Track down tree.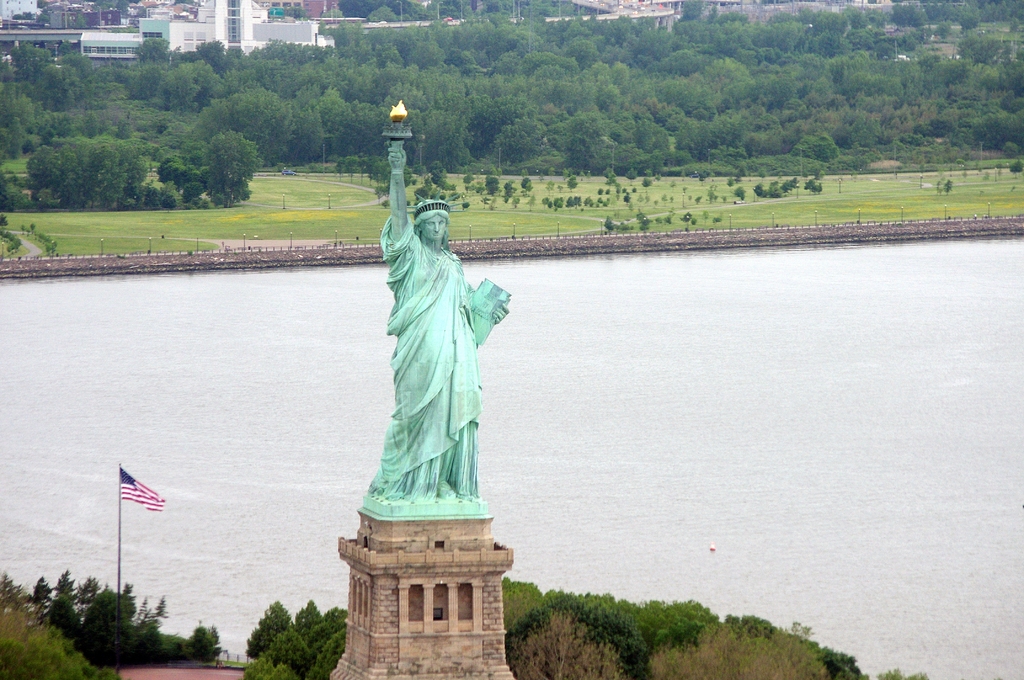
Tracked to BBox(808, 170, 824, 193).
